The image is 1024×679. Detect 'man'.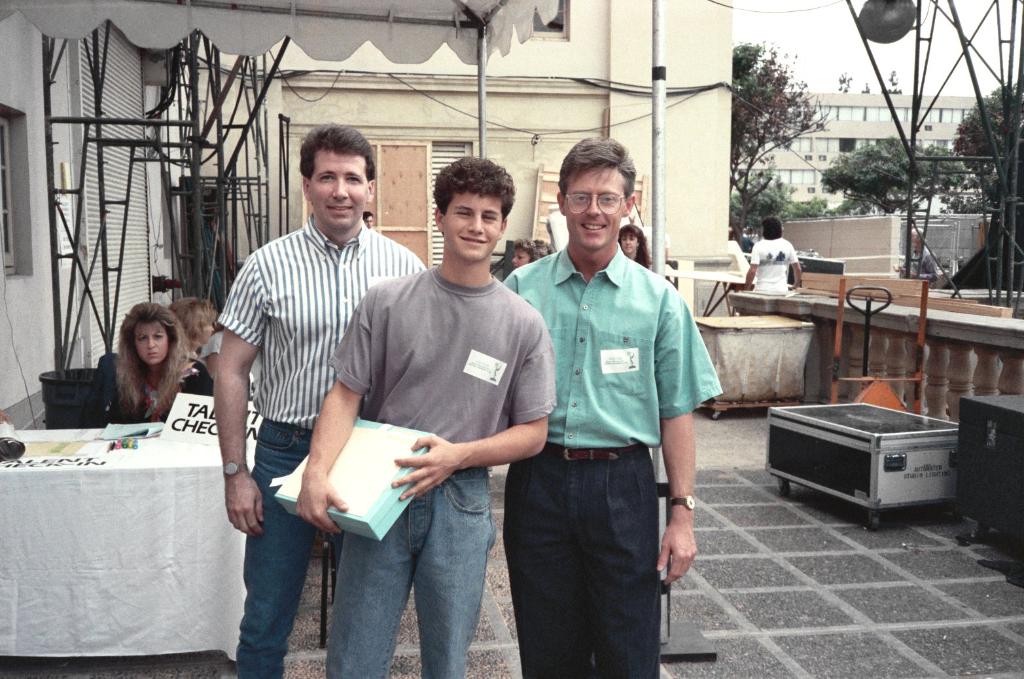
Detection: (507,149,717,648).
